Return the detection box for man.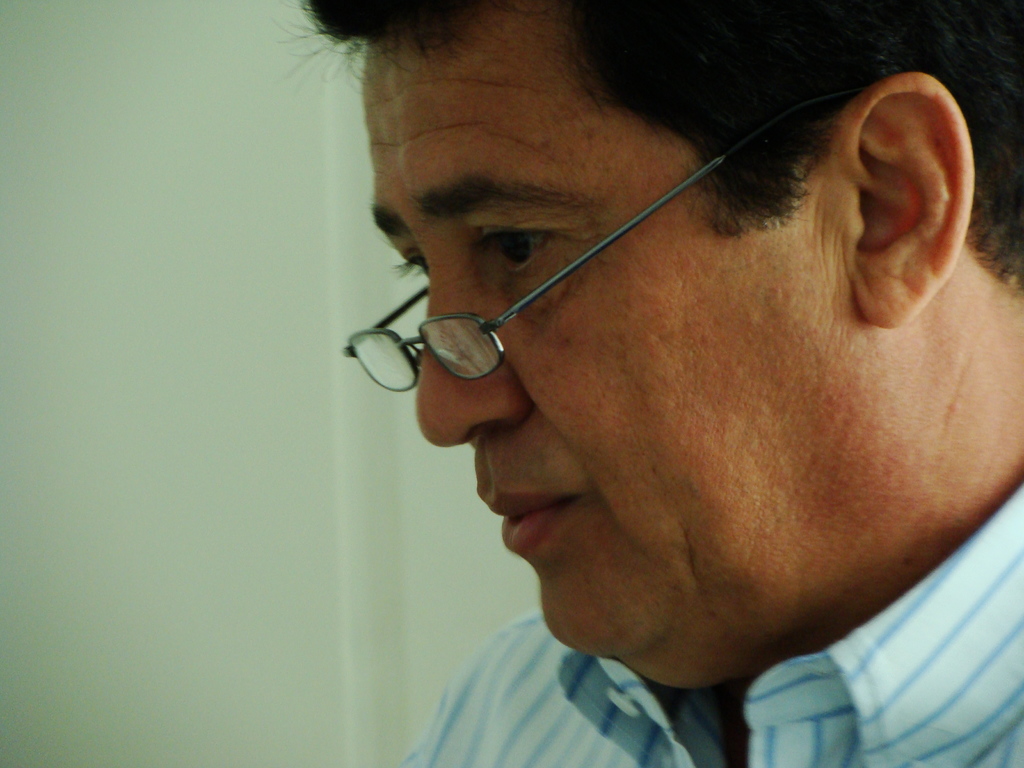
locate(243, 0, 1023, 767).
